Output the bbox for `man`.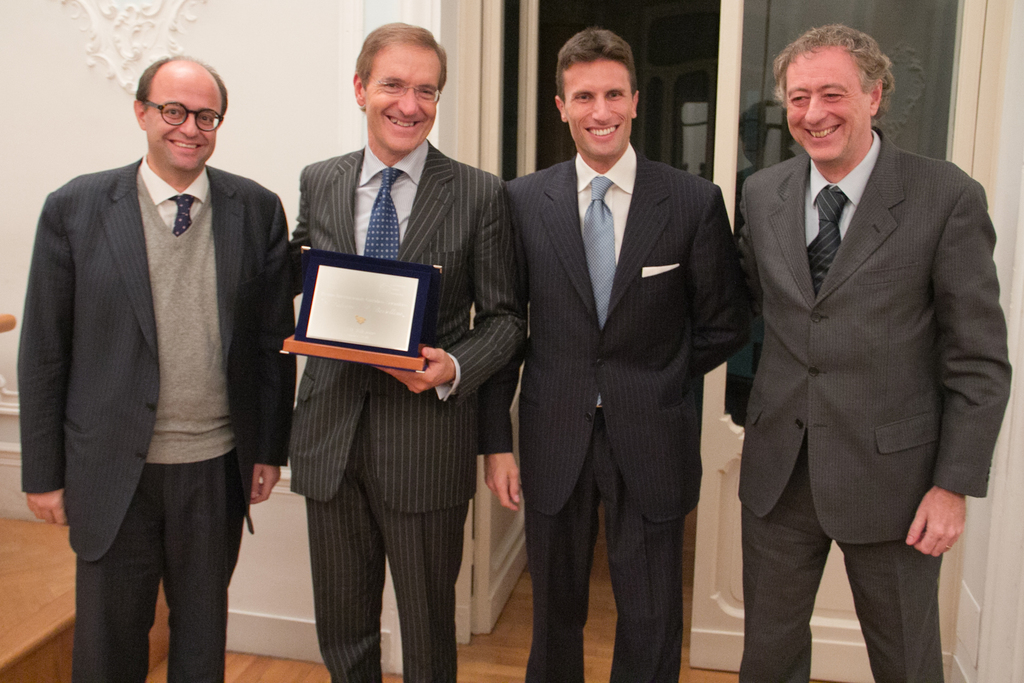
[x1=735, y1=21, x2=1010, y2=682].
